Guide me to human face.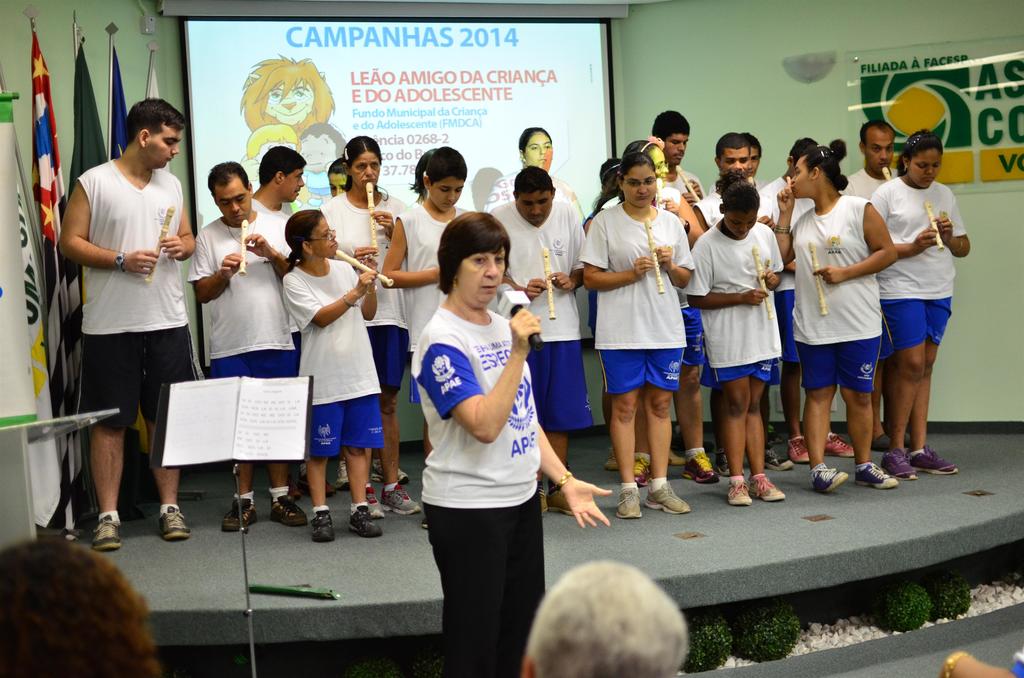
Guidance: pyautogui.locateOnScreen(911, 150, 943, 184).
